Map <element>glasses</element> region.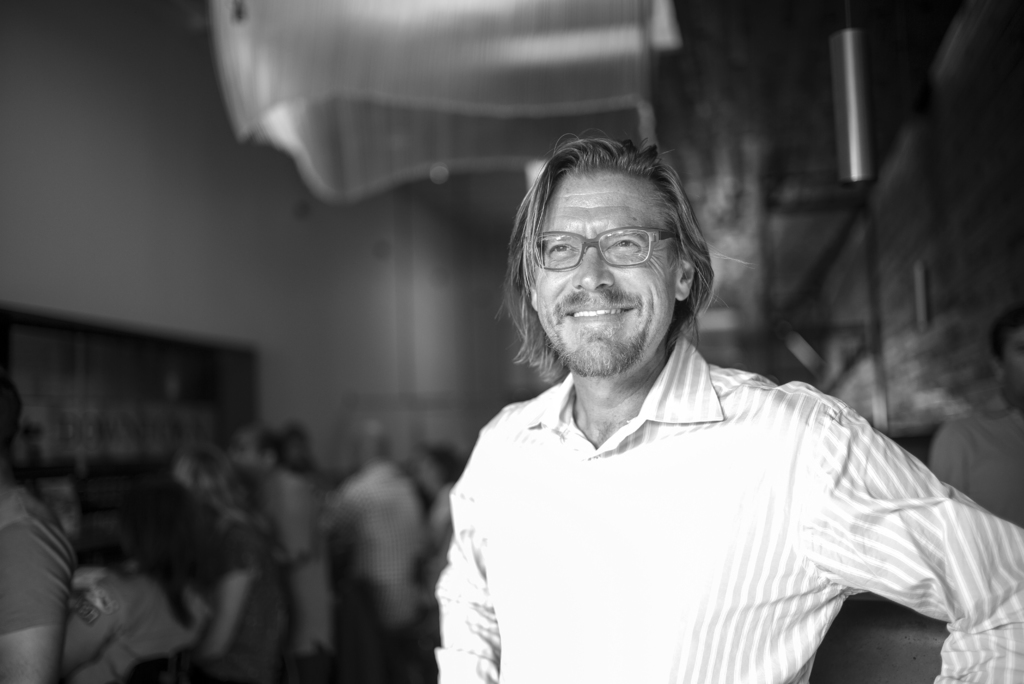
Mapped to <bbox>529, 224, 677, 277</bbox>.
